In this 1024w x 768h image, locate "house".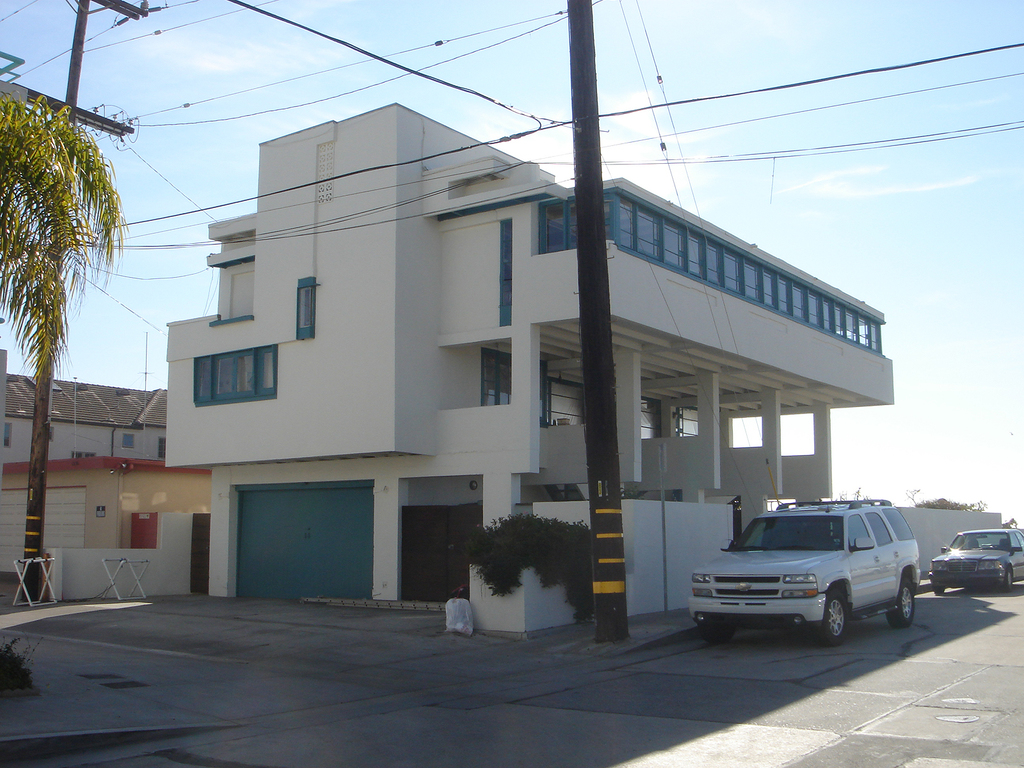
Bounding box: 0 346 218 607.
